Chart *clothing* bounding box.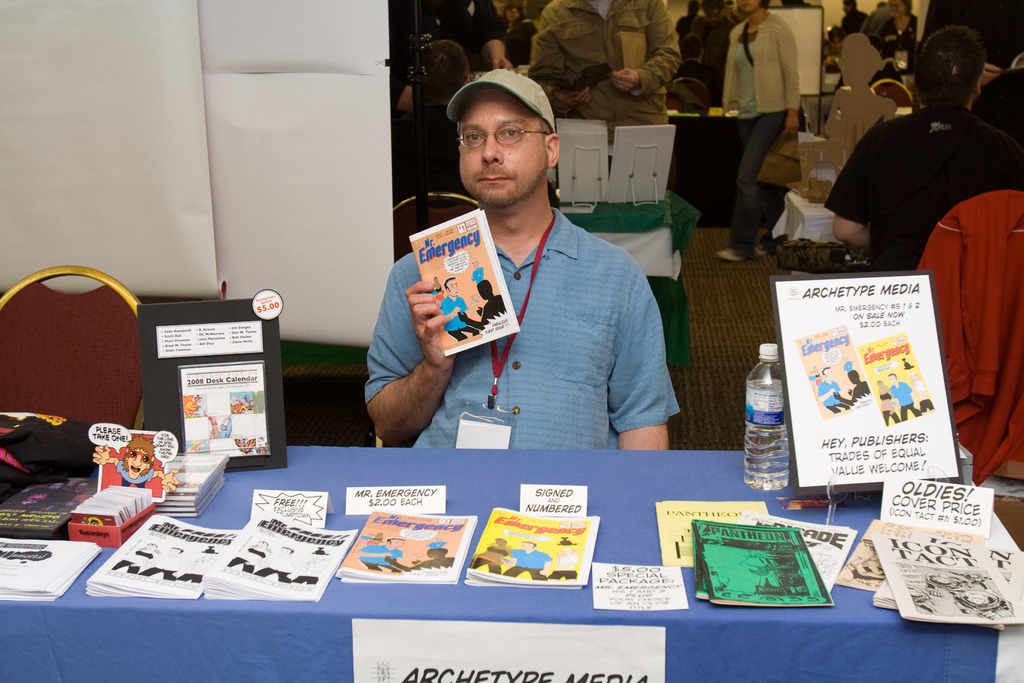
Charted: pyautogui.locateOnScreen(720, 15, 808, 247).
